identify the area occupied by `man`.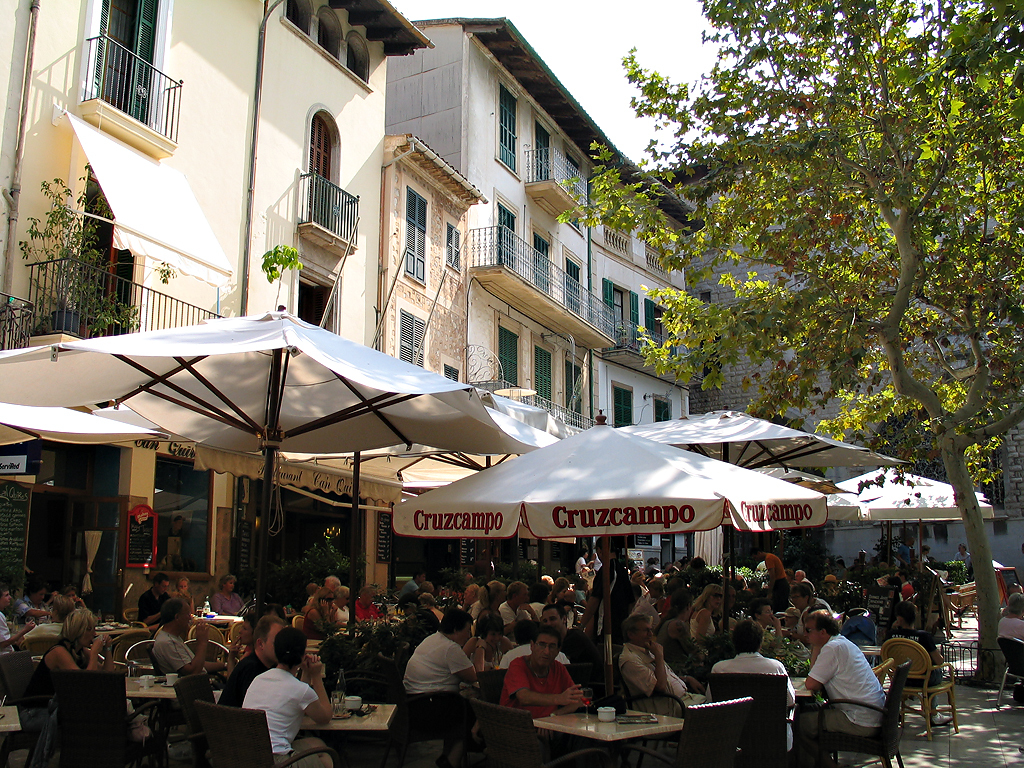
Area: (3, 581, 55, 621).
